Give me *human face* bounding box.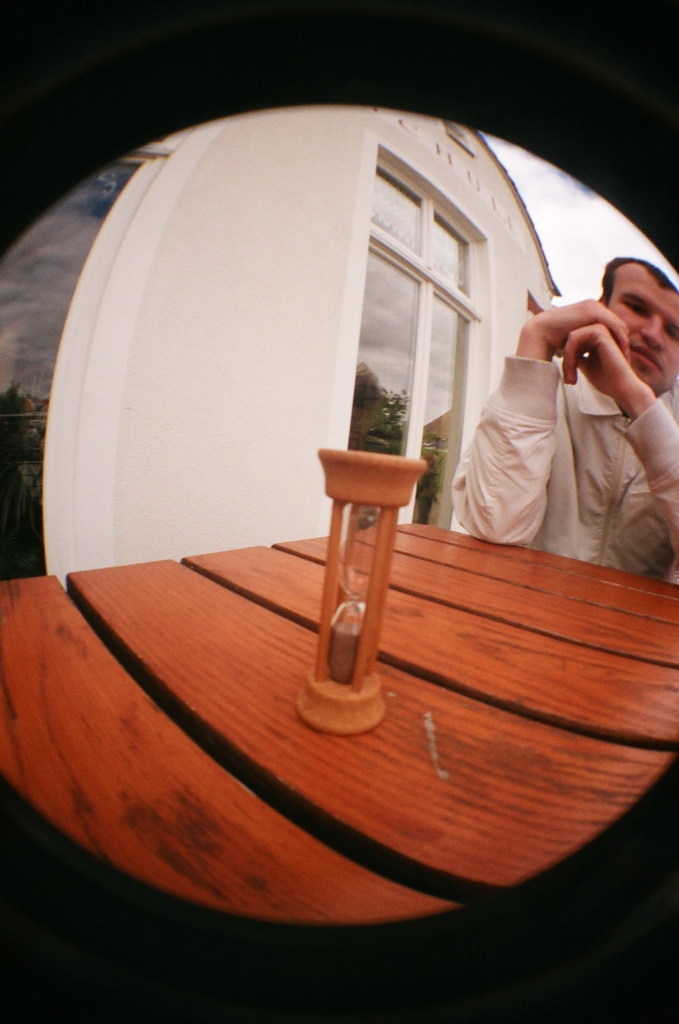
detection(607, 262, 678, 398).
